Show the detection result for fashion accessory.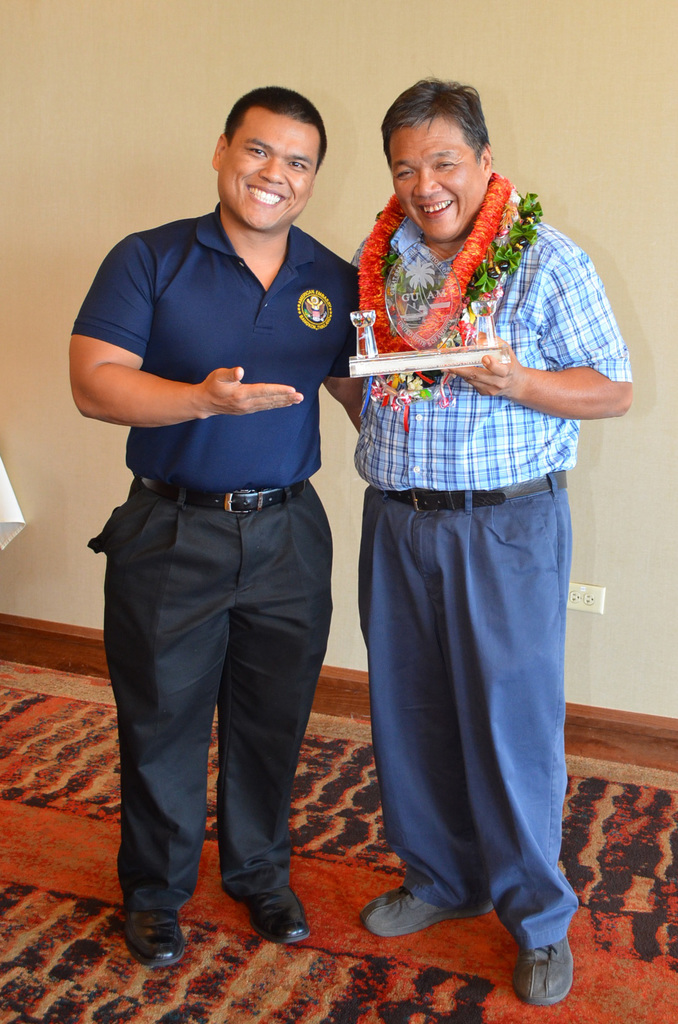
(512, 936, 577, 1006).
